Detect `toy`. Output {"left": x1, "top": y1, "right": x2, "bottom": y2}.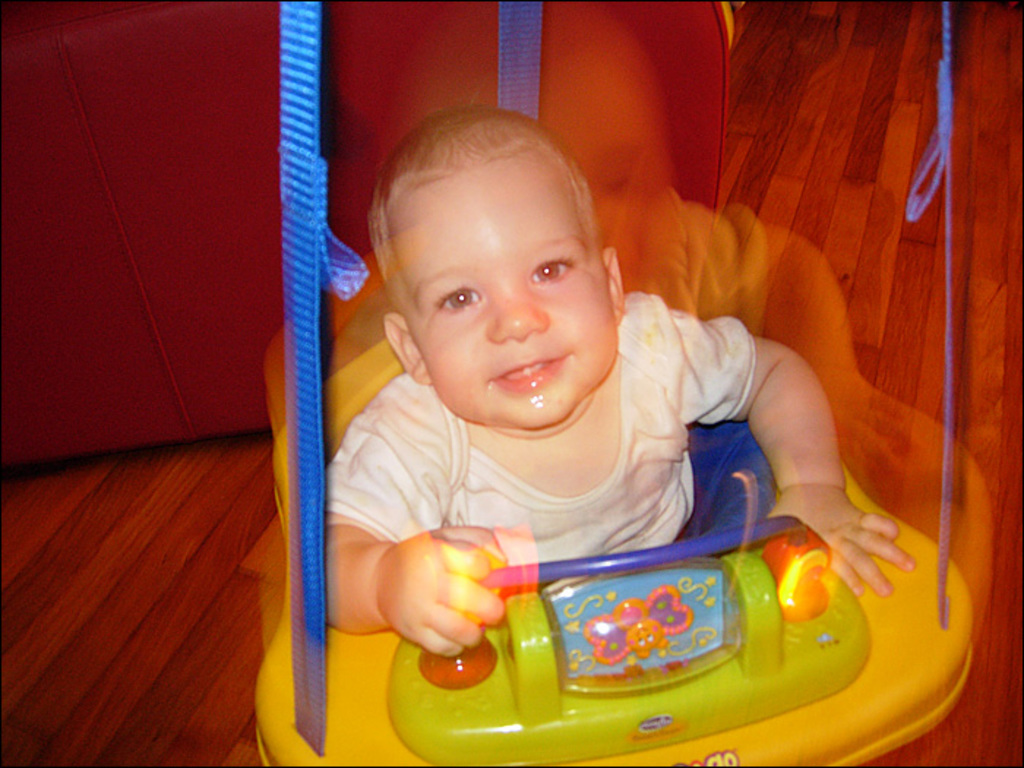
{"left": 255, "top": 0, "right": 999, "bottom": 767}.
